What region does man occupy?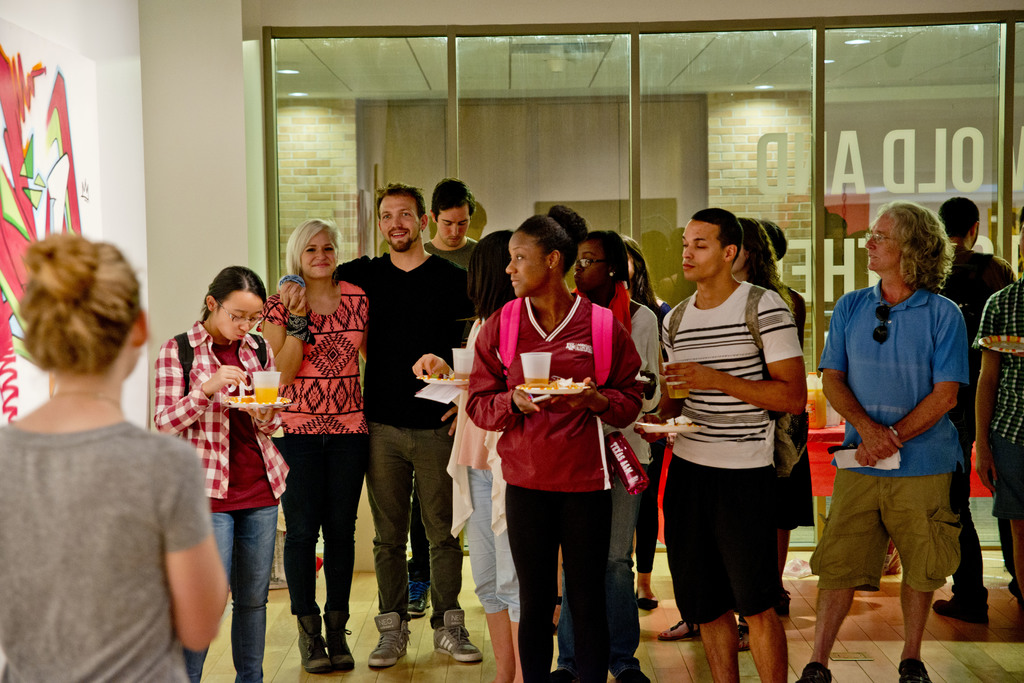
[x1=406, y1=169, x2=484, y2=618].
